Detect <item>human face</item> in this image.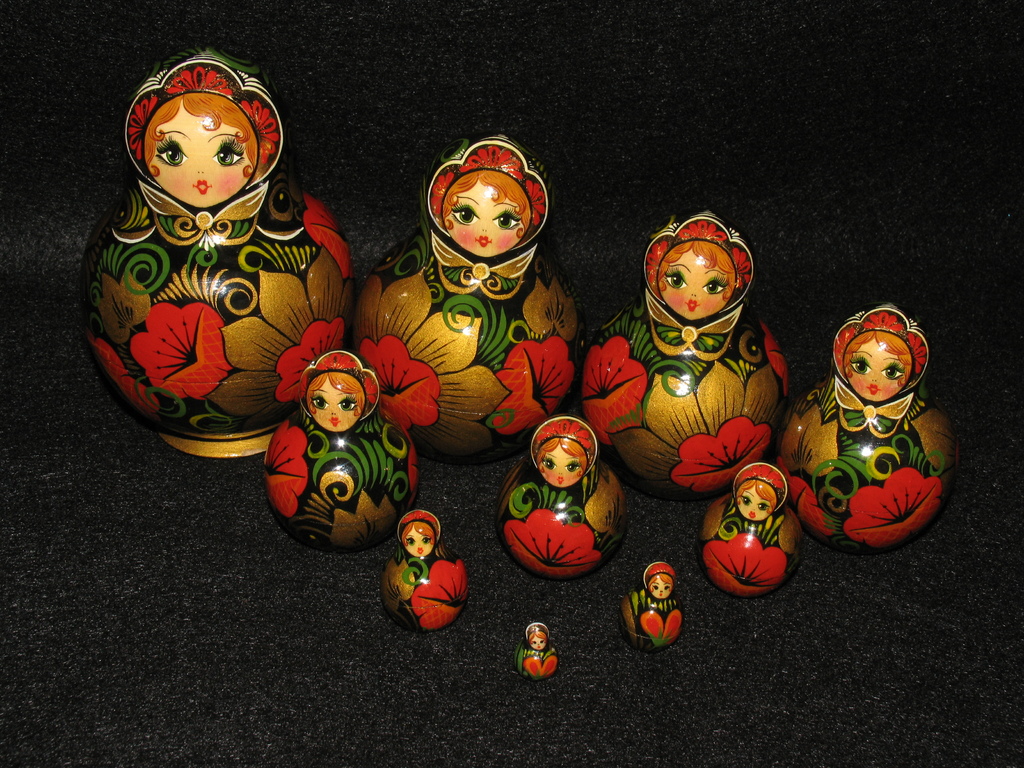
Detection: l=401, t=532, r=432, b=558.
